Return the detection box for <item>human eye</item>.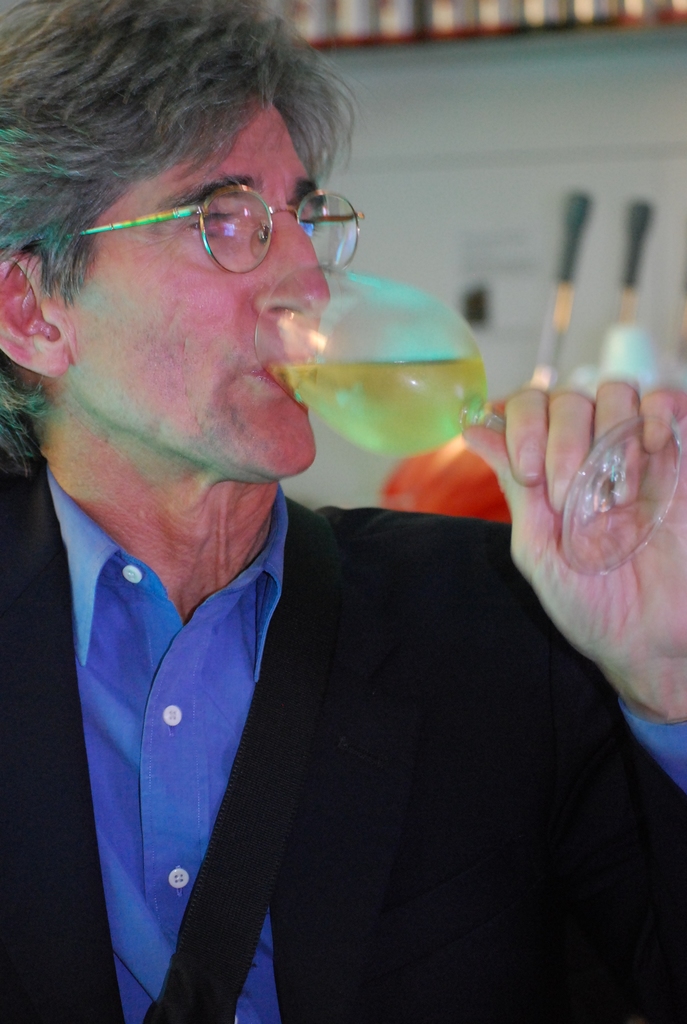
detection(179, 200, 242, 231).
